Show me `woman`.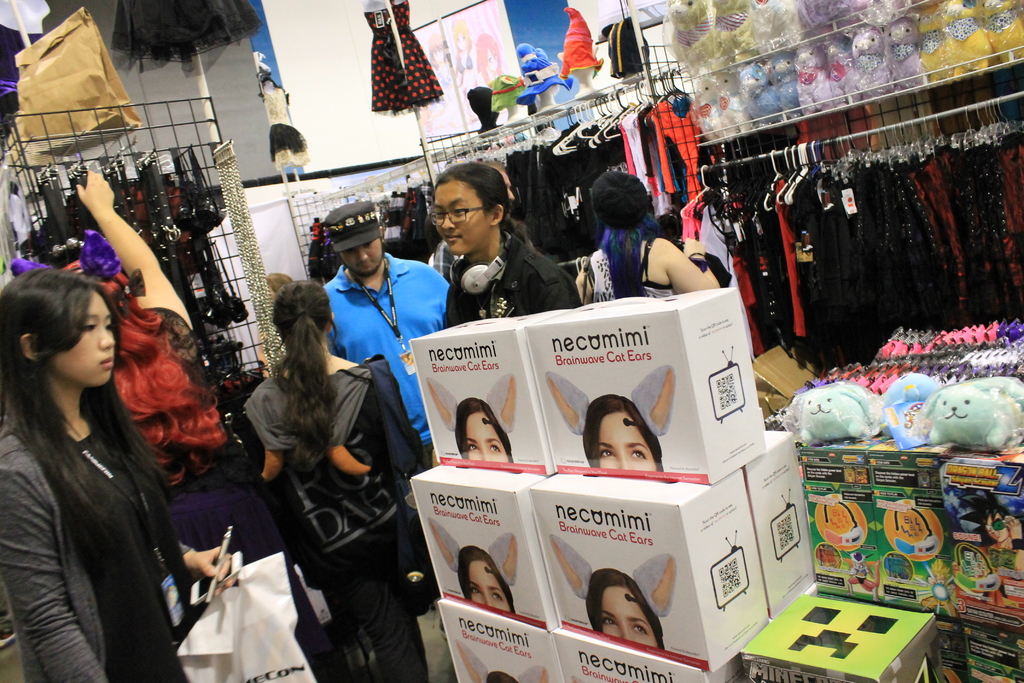
`woman` is here: BBox(10, 168, 333, 682).
